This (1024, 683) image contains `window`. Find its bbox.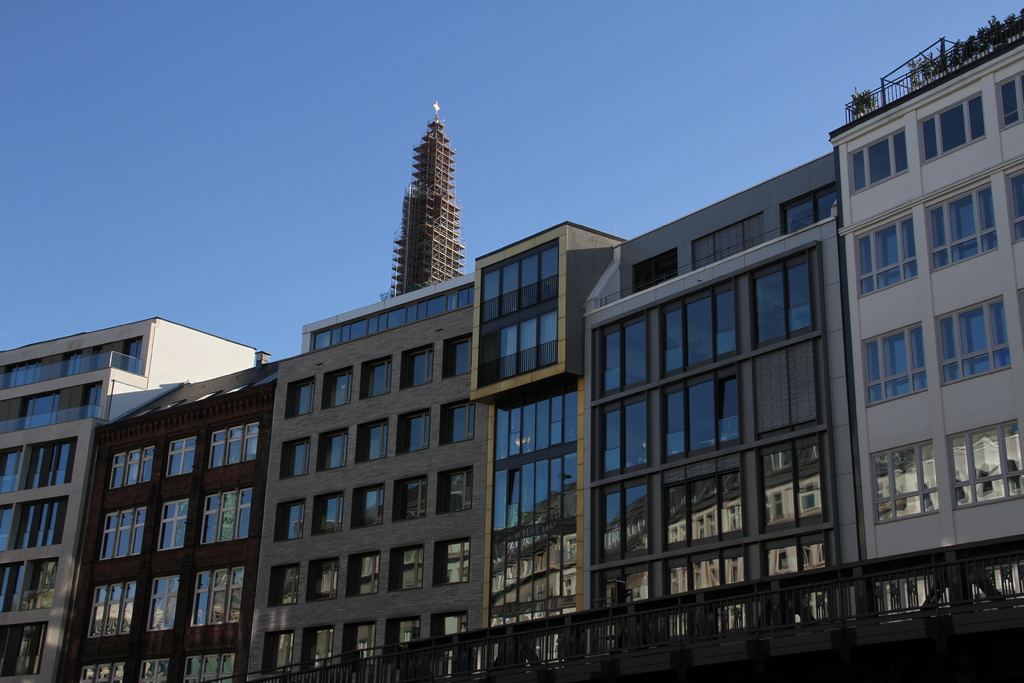
{"left": 317, "top": 424, "right": 349, "bottom": 472}.
